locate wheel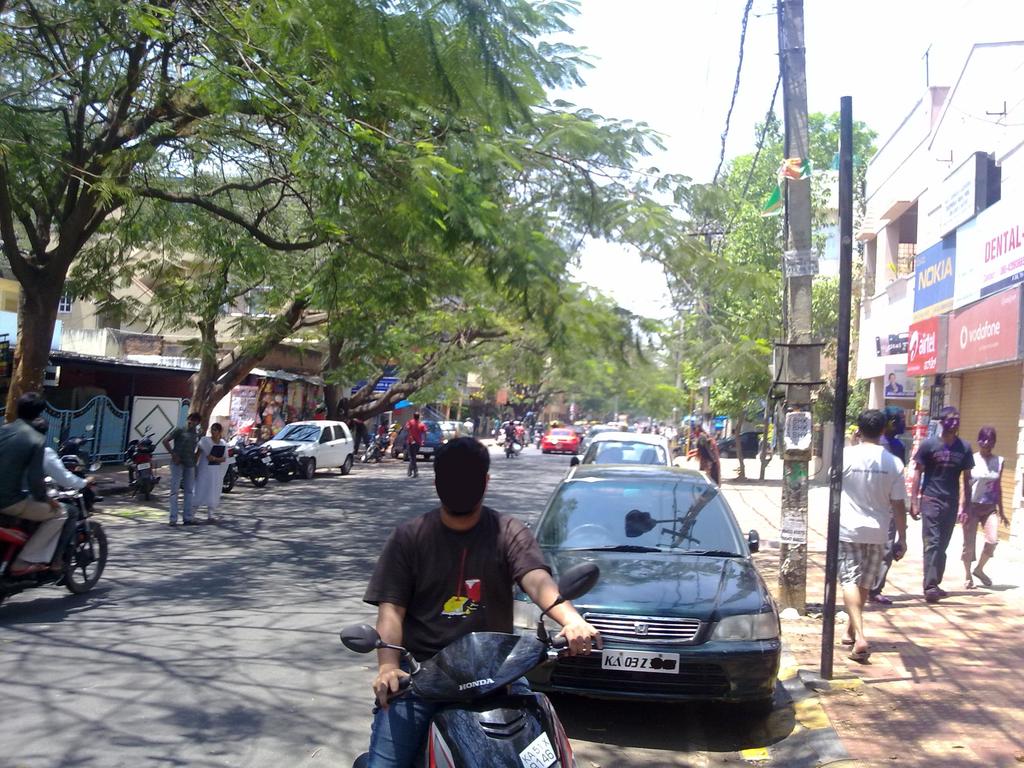
pyautogui.locateOnScreen(223, 470, 237, 492)
